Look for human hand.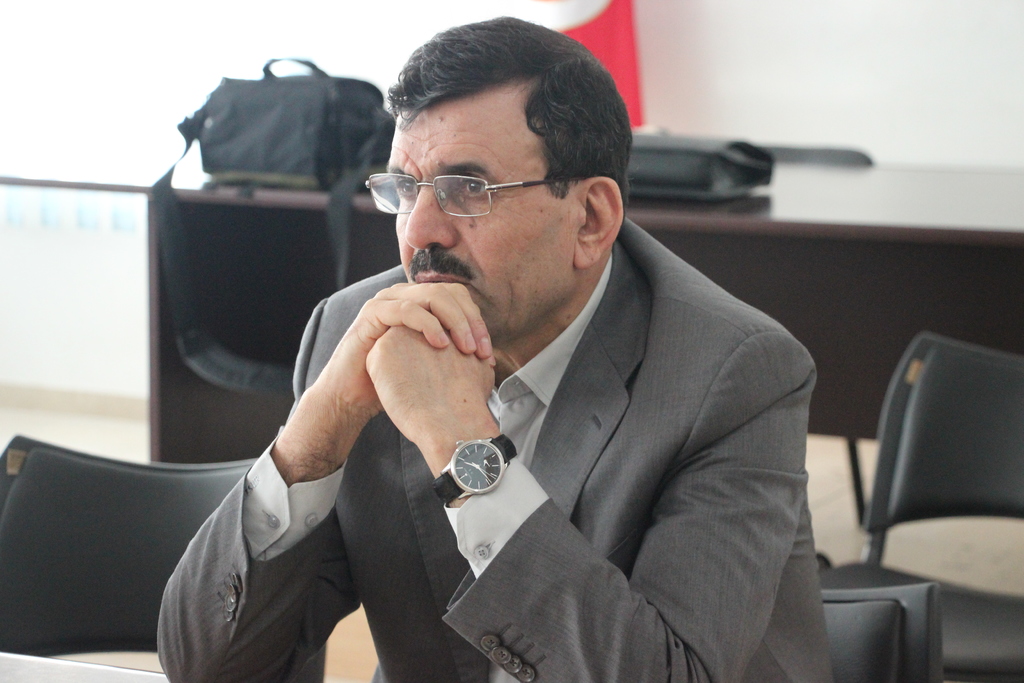
Found: (left=312, top=281, right=498, bottom=429).
